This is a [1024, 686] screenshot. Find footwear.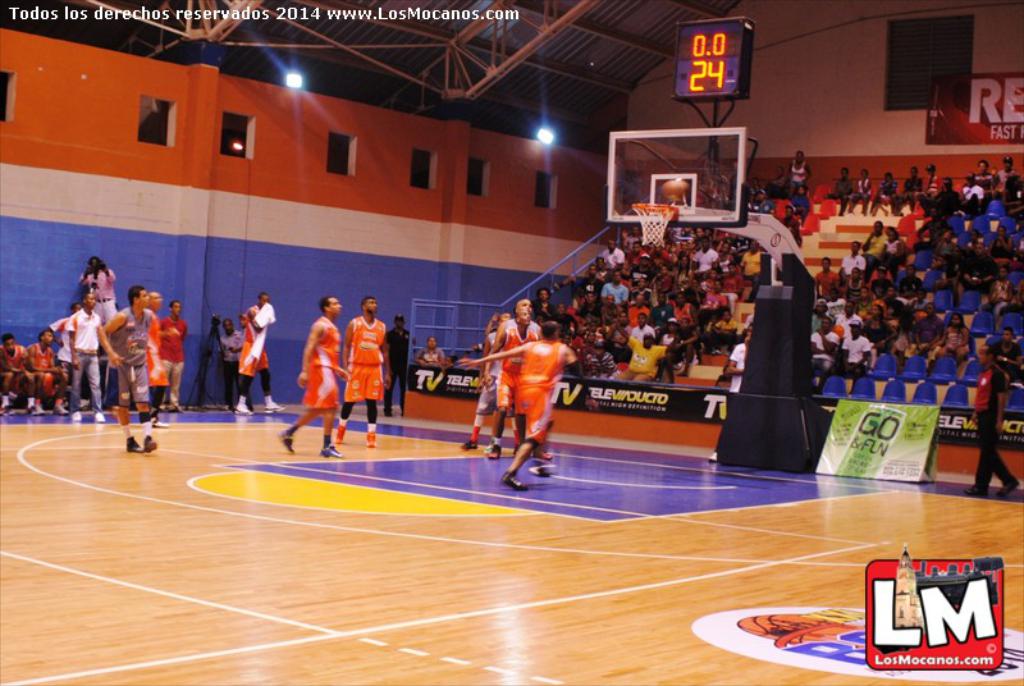
Bounding box: x1=67, y1=407, x2=82, y2=424.
